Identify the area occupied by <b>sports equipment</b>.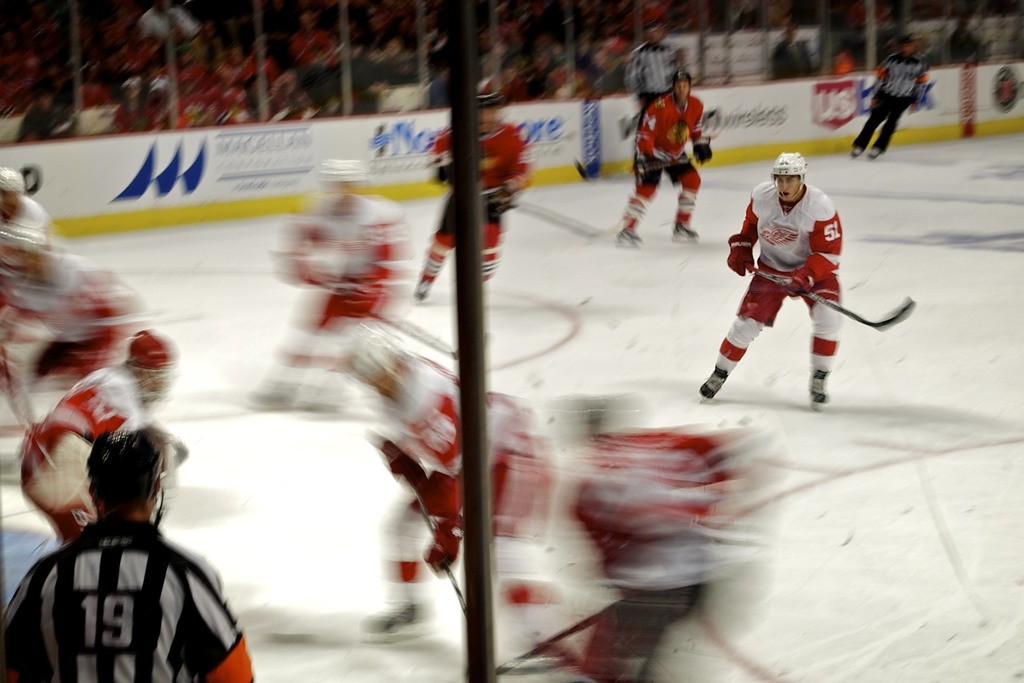
Area: 771, 151, 810, 199.
